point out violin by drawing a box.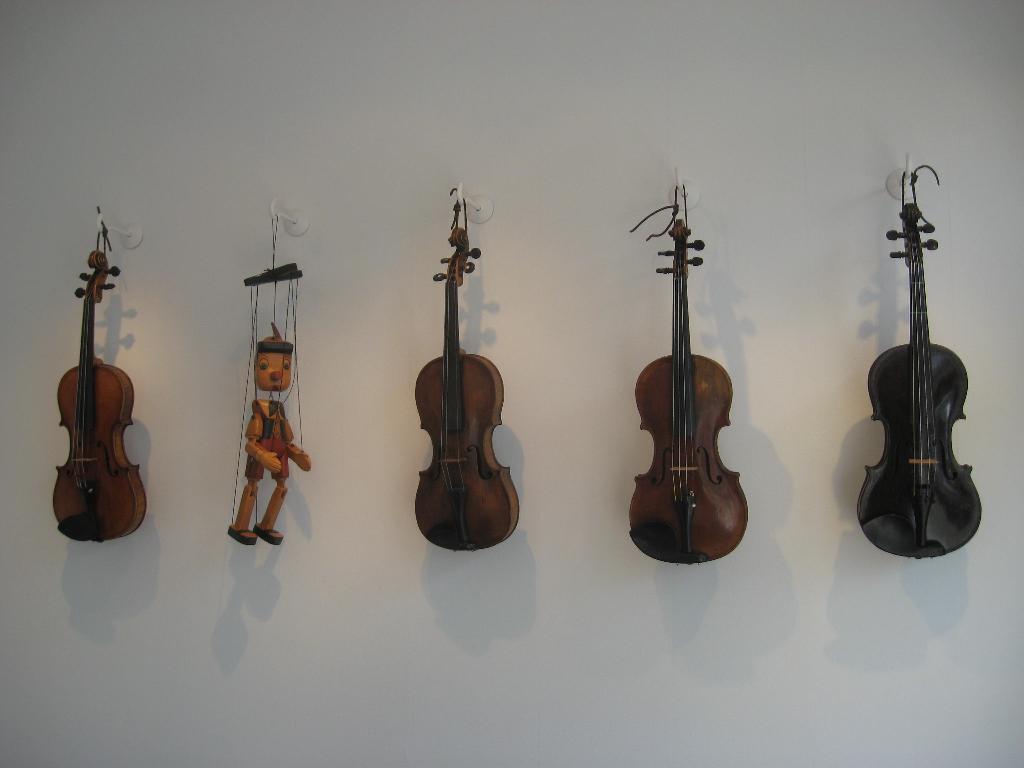
[left=624, top=217, right=749, bottom=564].
